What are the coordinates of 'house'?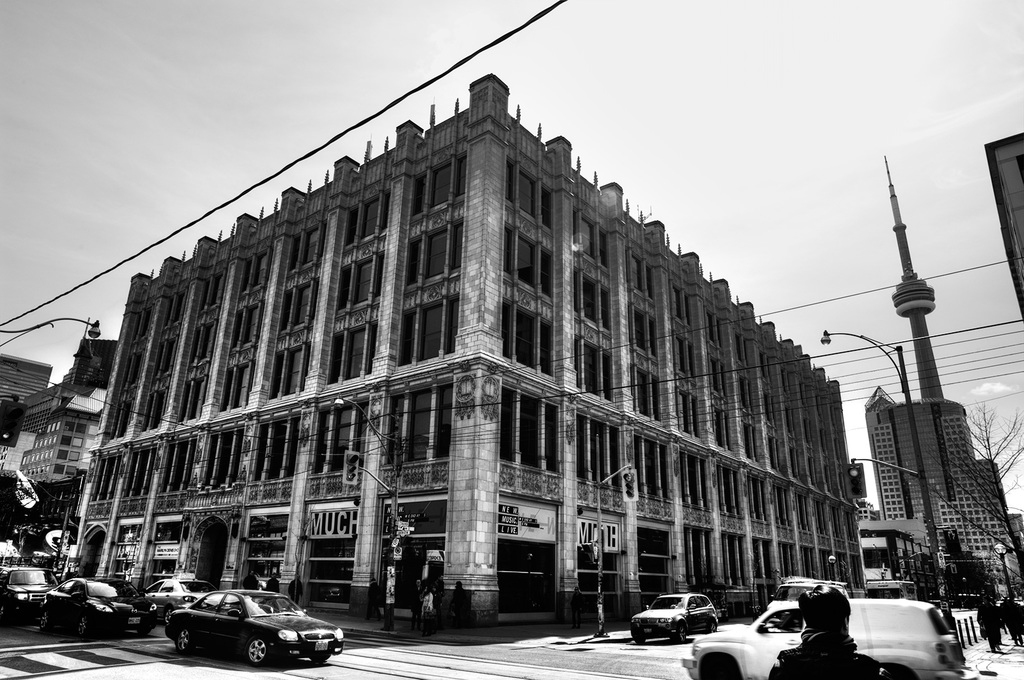
14/346/108/617.
